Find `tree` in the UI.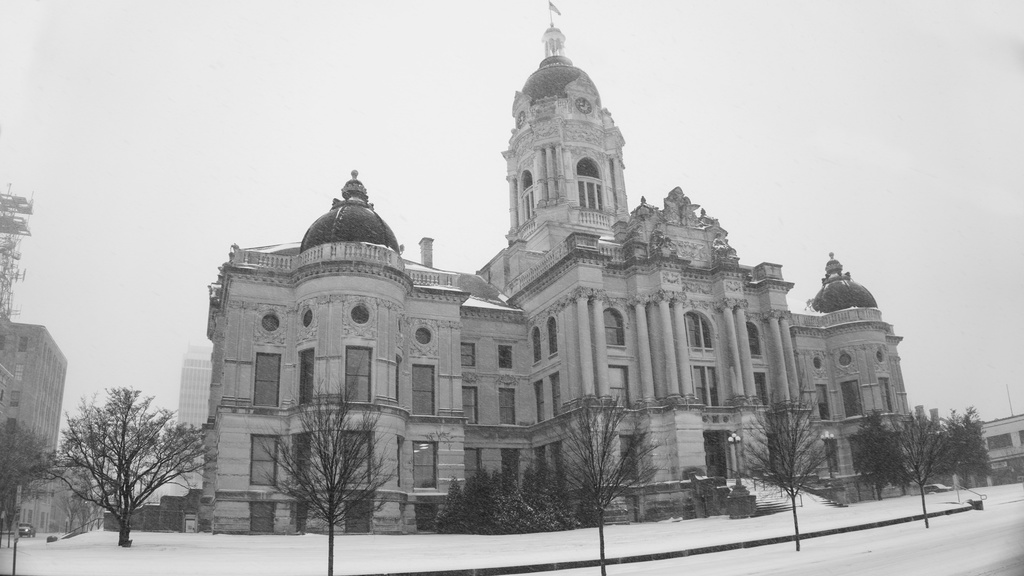
UI element at x1=550 y1=403 x2=663 y2=575.
